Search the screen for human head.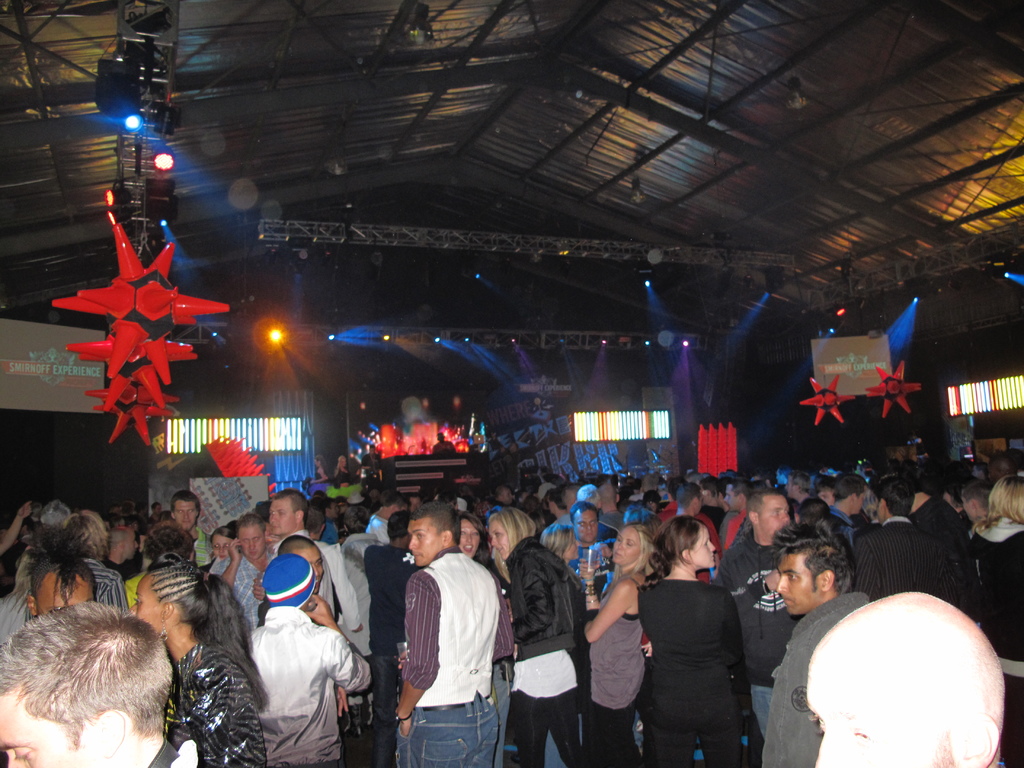
Found at (724,478,751,513).
